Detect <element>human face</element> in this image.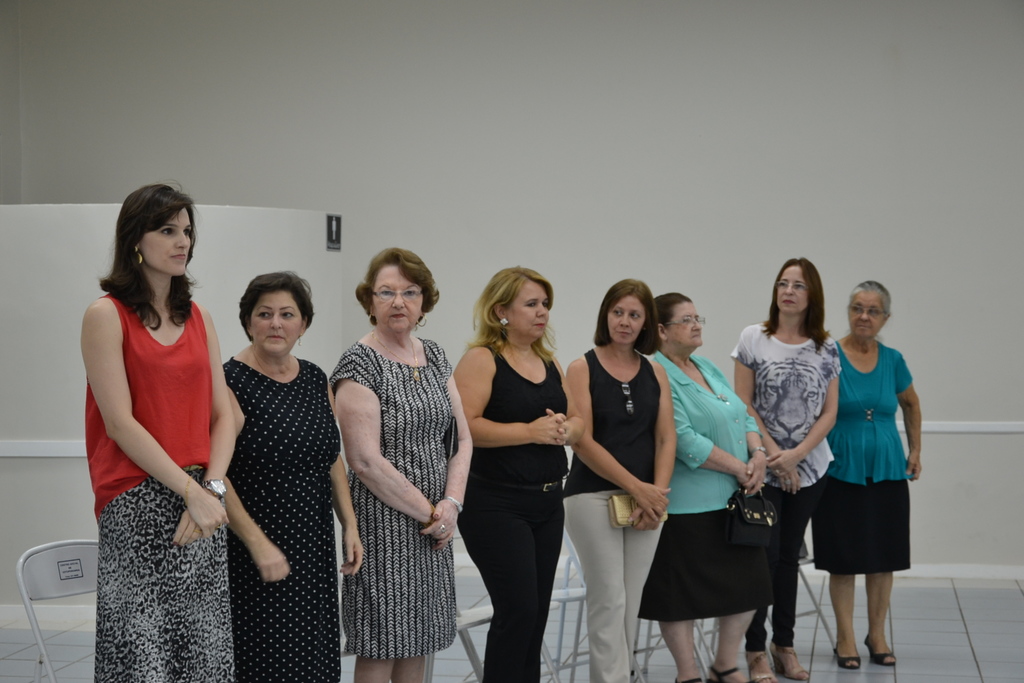
Detection: bbox(666, 302, 703, 349).
